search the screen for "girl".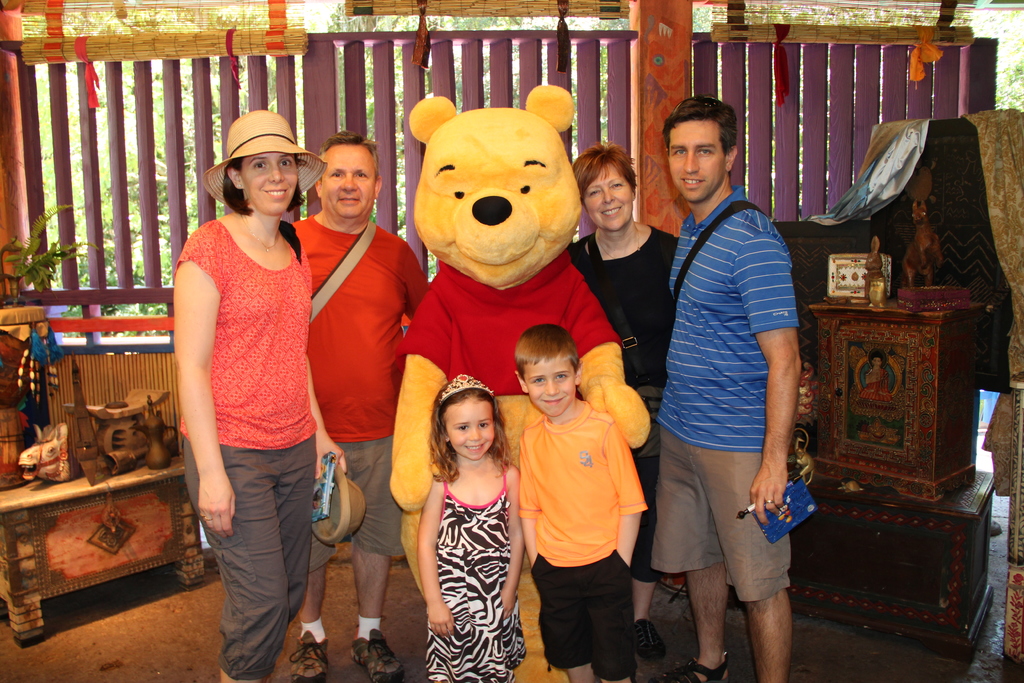
Found at 414, 373, 526, 682.
